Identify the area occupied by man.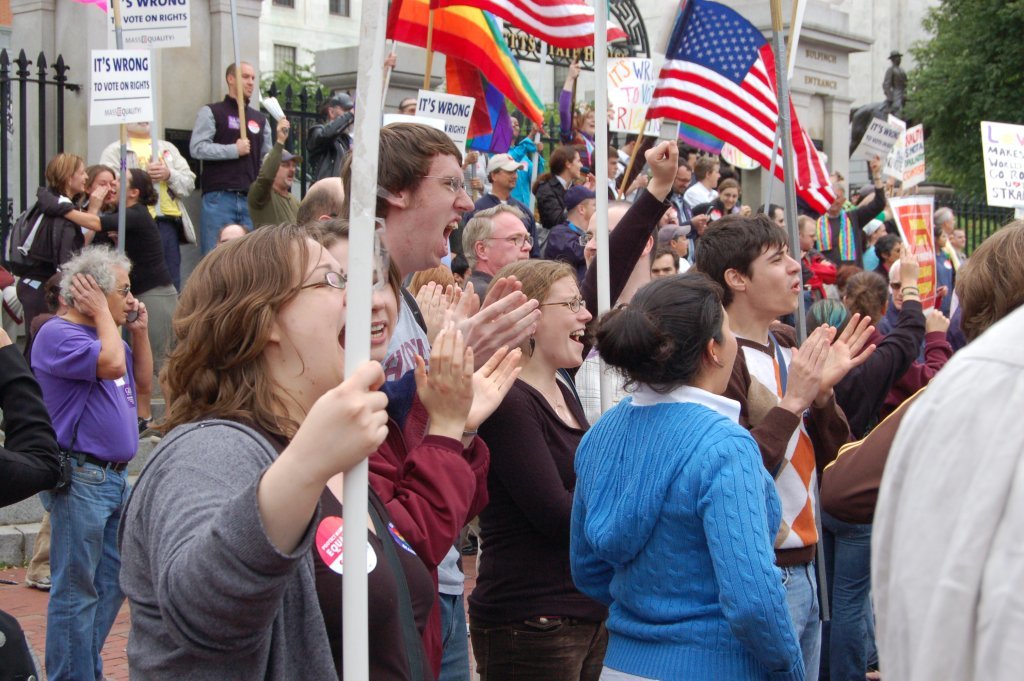
Area: detection(589, 132, 658, 198).
